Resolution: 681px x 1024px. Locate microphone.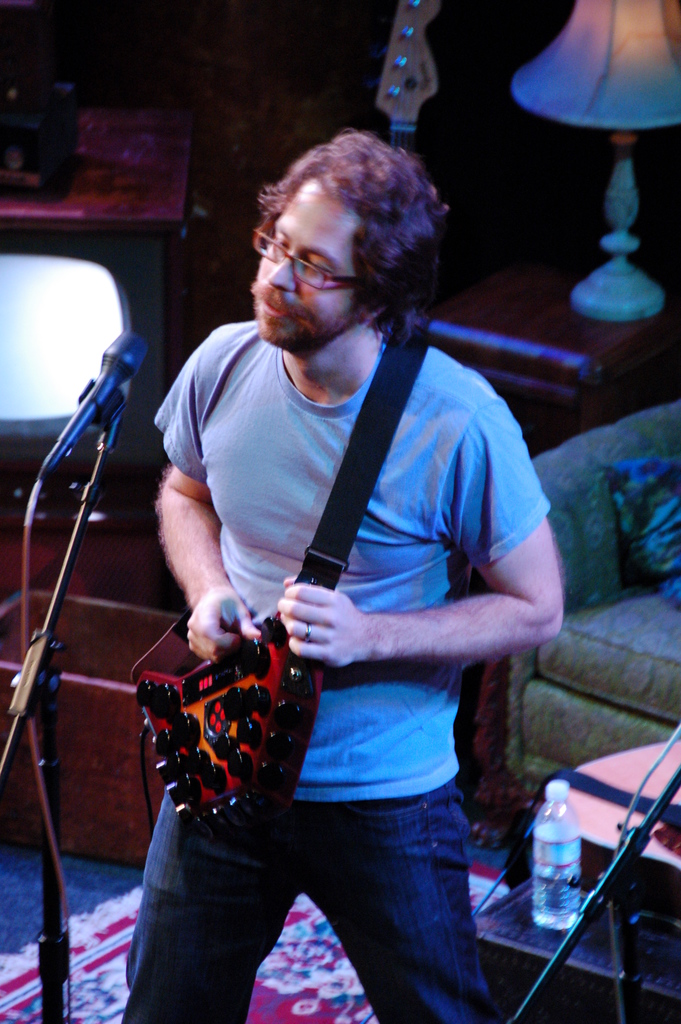
30:322:150:489.
